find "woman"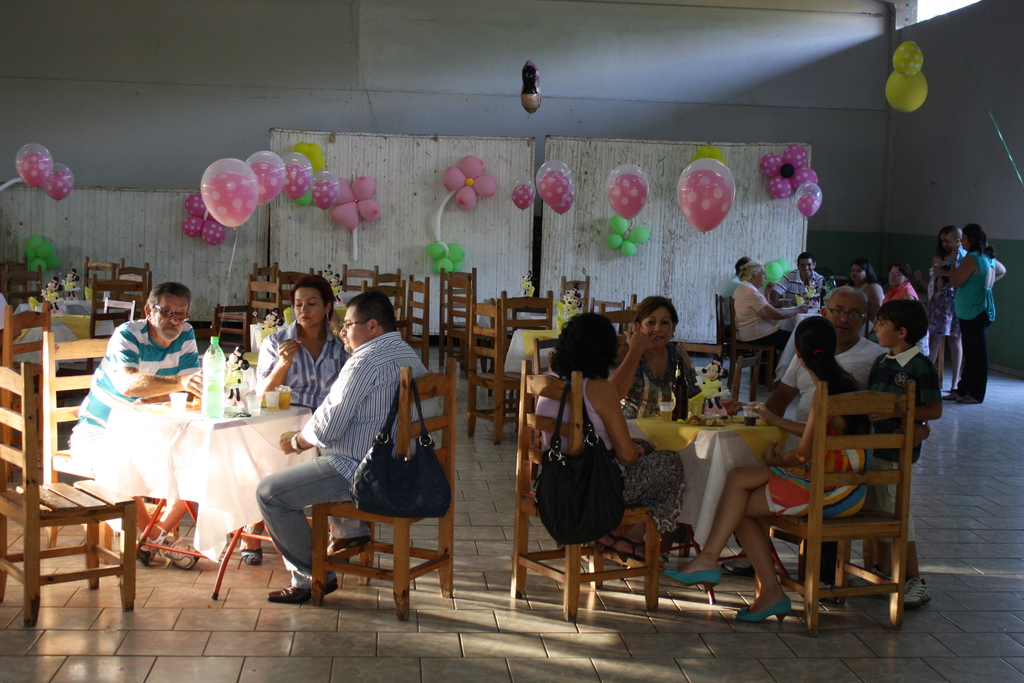
(530, 309, 690, 562)
